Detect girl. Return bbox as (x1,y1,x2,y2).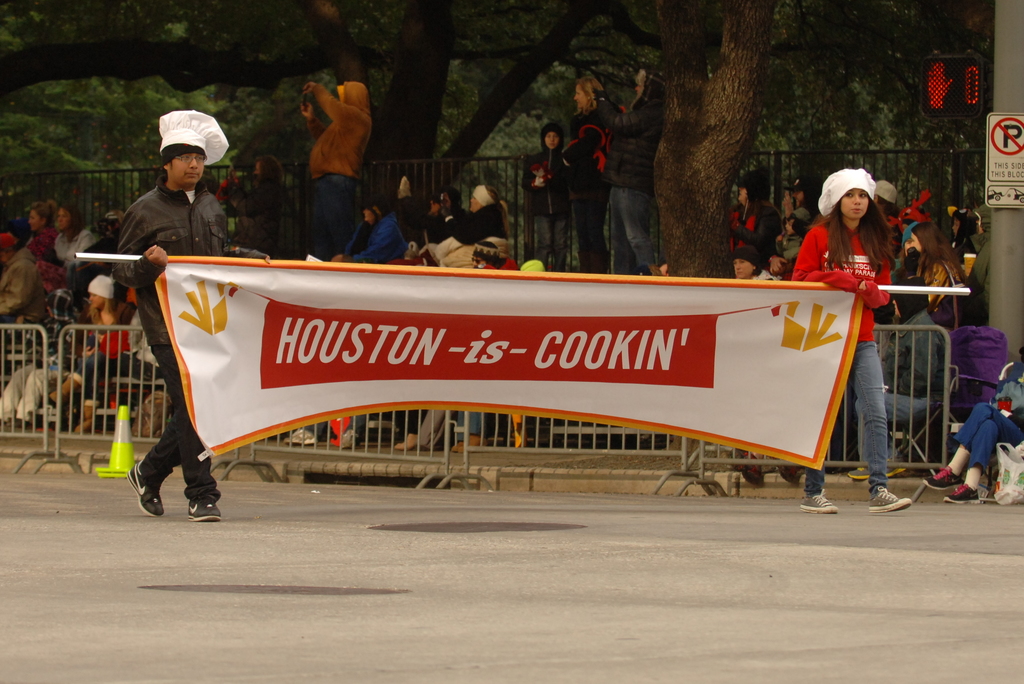
(904,222,968,328).
